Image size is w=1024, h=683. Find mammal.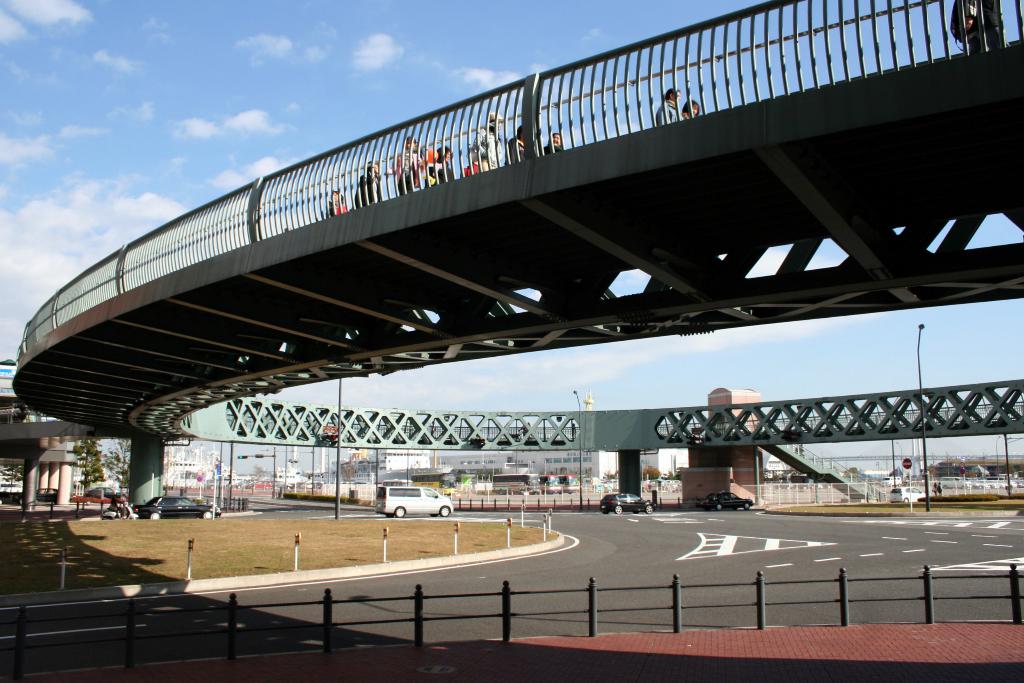
region(680, 97, 701, 115).
